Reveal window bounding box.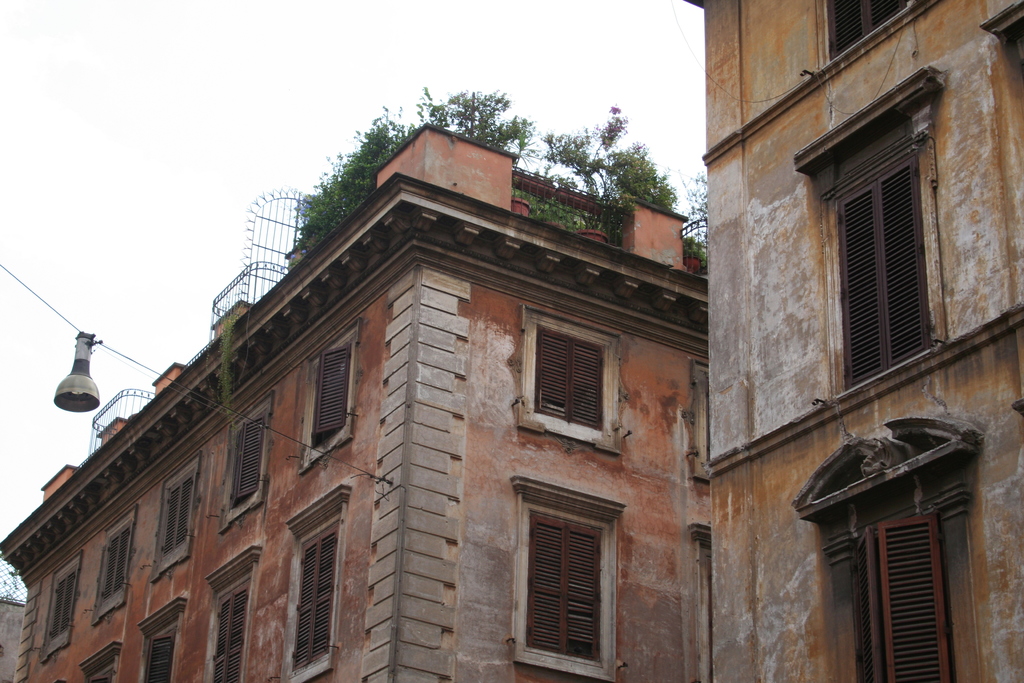
Revealed: pyautogui.locateOnScreen(869, 516, 972, 682).
